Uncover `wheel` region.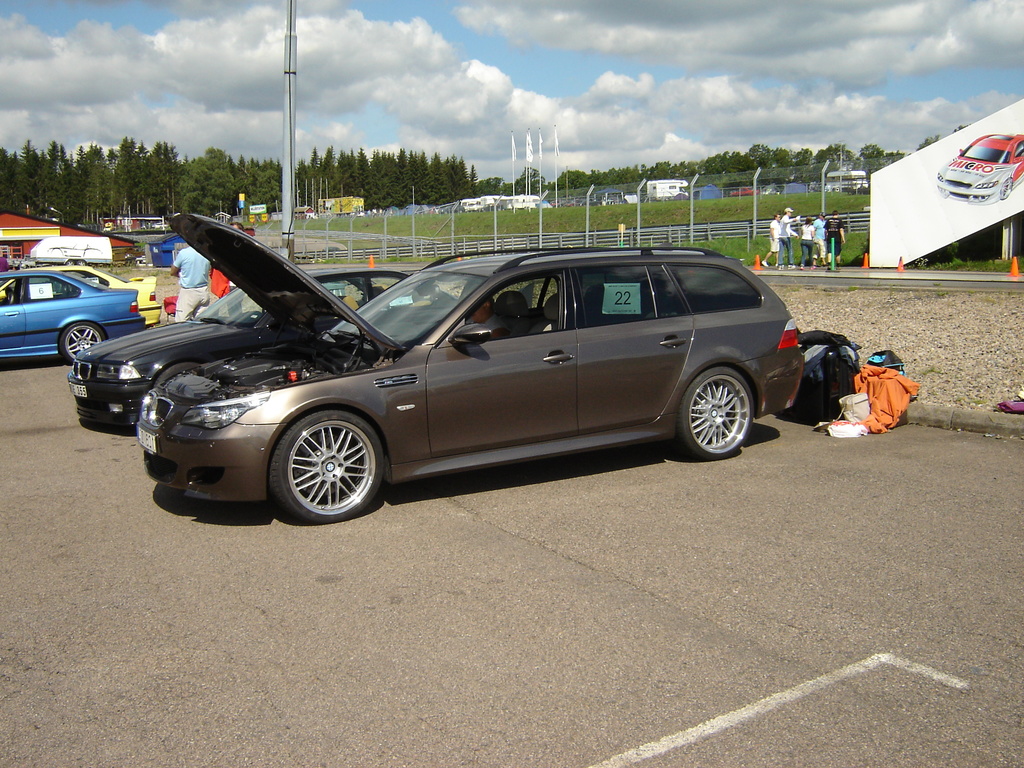
Uncovered: 678 365 758 463.
